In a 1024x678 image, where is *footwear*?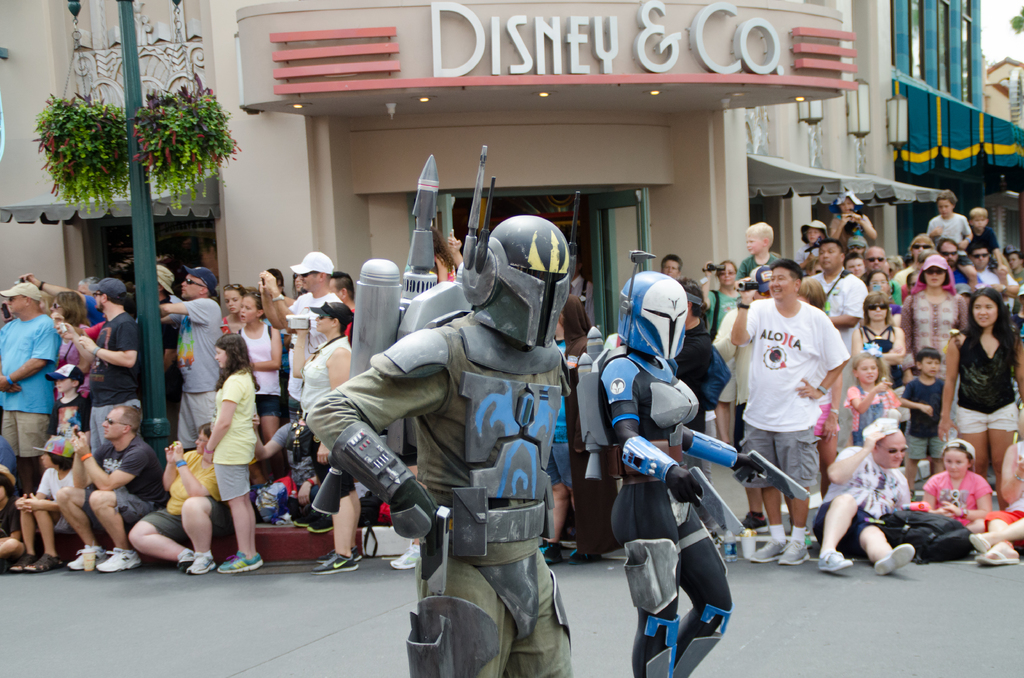
bbox=[97, 546, 140, 576].
